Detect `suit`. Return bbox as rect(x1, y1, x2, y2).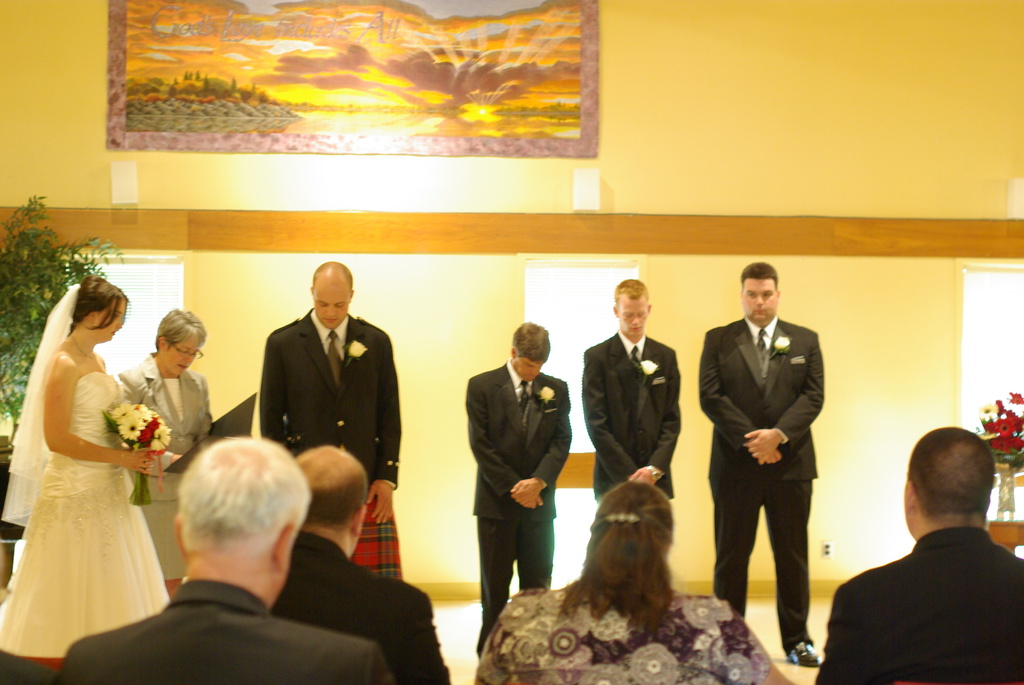
rect(273, 533, 451, 684).
